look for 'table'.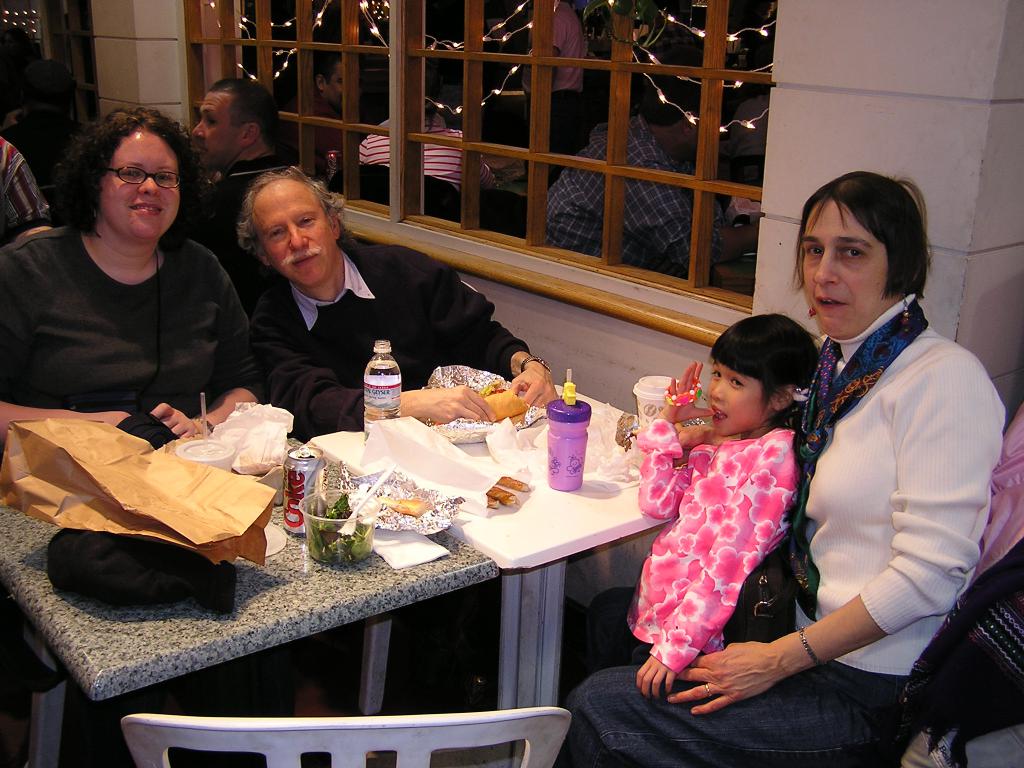
Found: select_region(105, 333, 892, 755).
